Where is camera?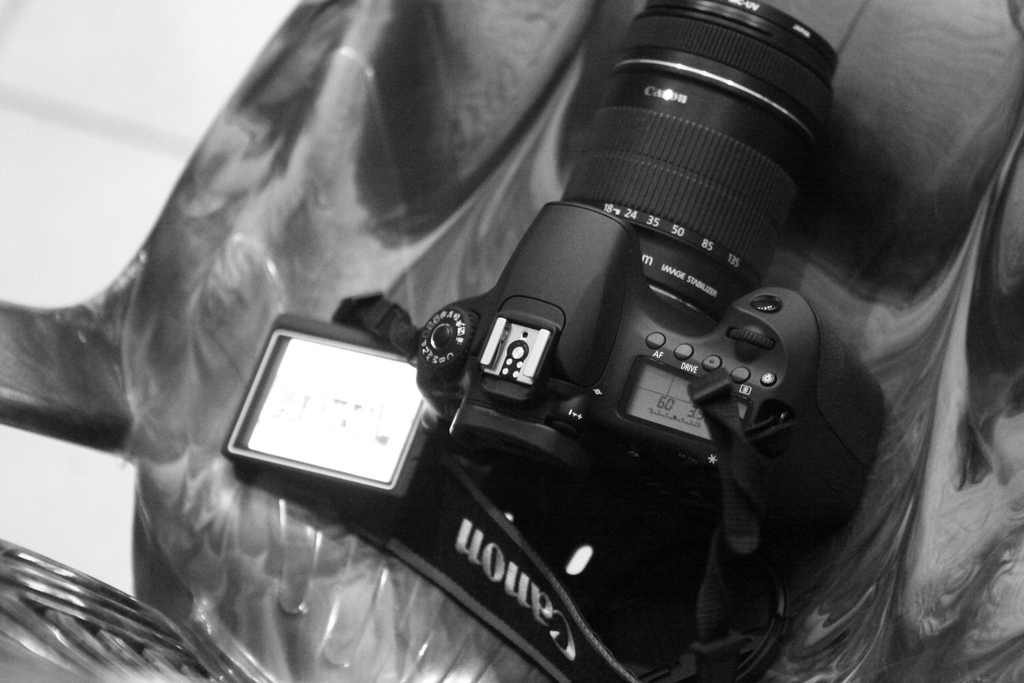
(x1=221, y1=0, x2=881, y2=682).
